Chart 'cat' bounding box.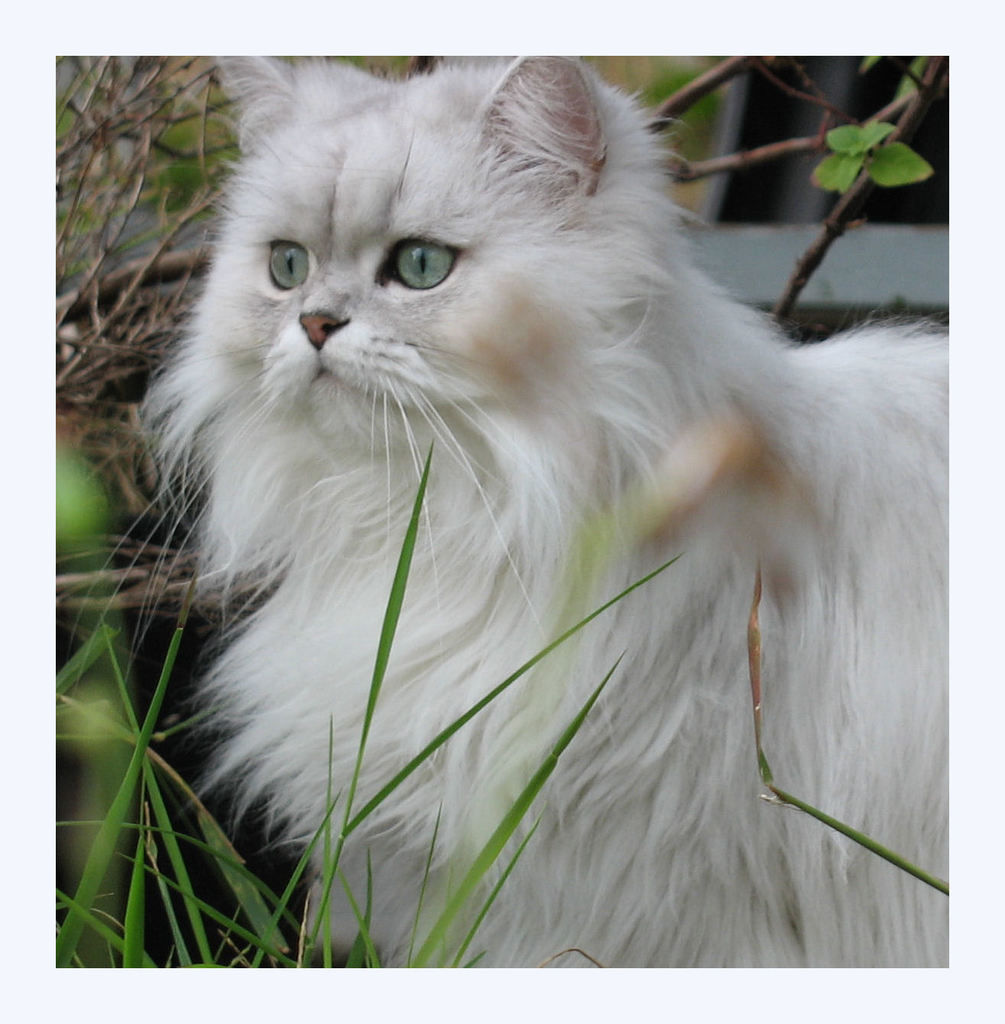
Charted: {"x1": 71, "y1": 53, "x2": 952, "y2": 968}.
